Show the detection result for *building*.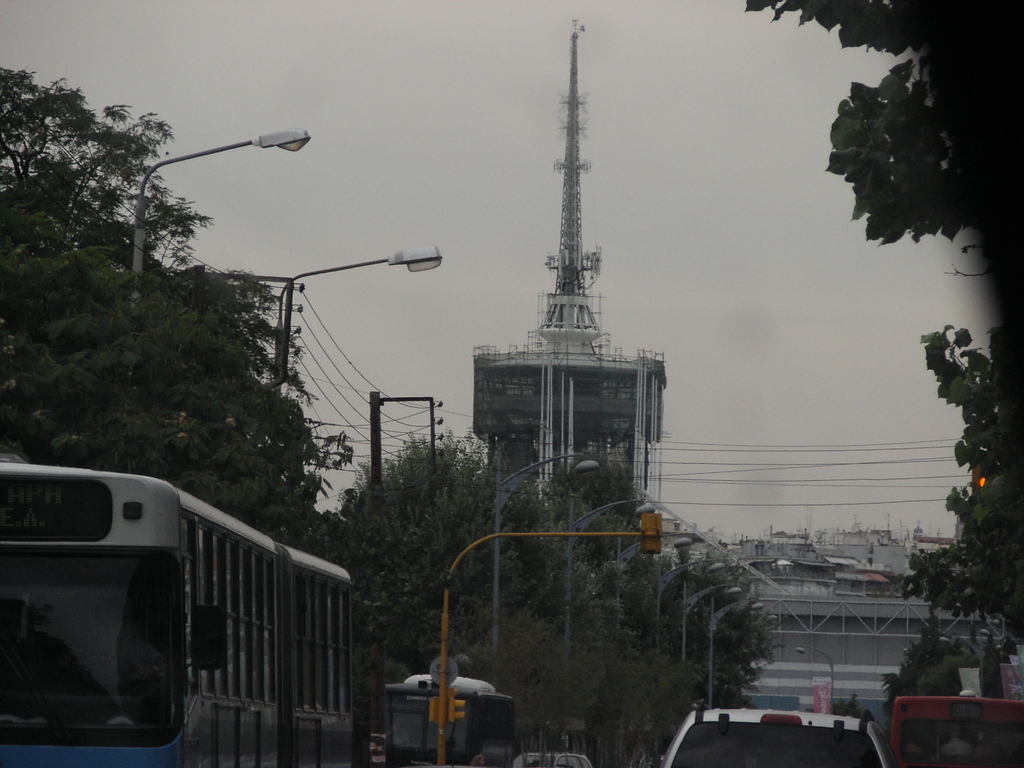
[475, 22, 668, 482].
